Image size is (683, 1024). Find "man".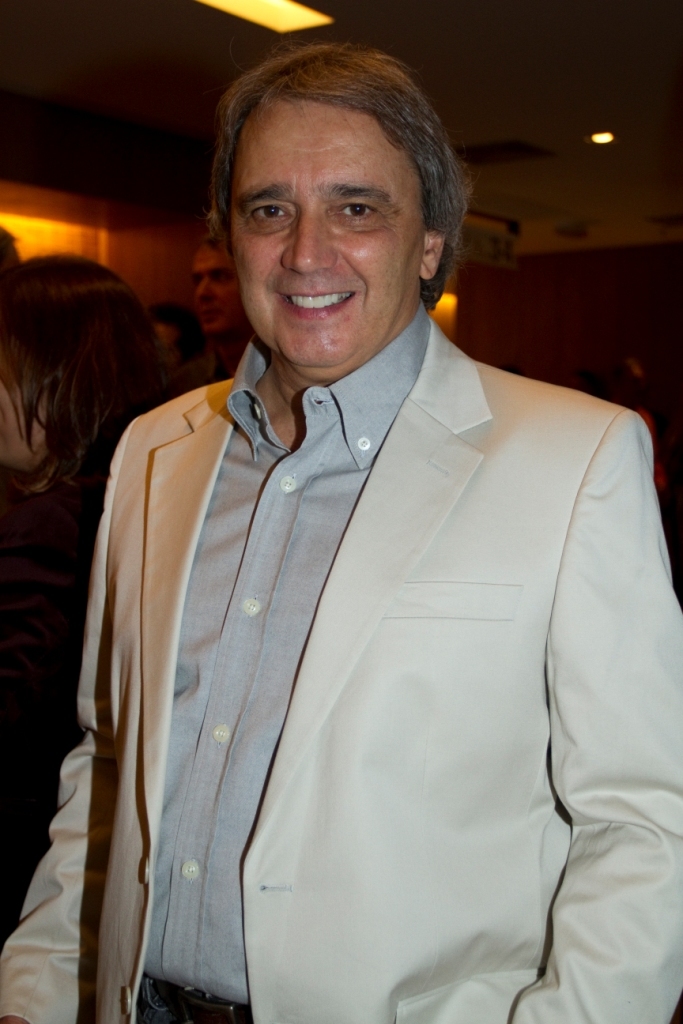
<box>191,231,256,373</box>.
